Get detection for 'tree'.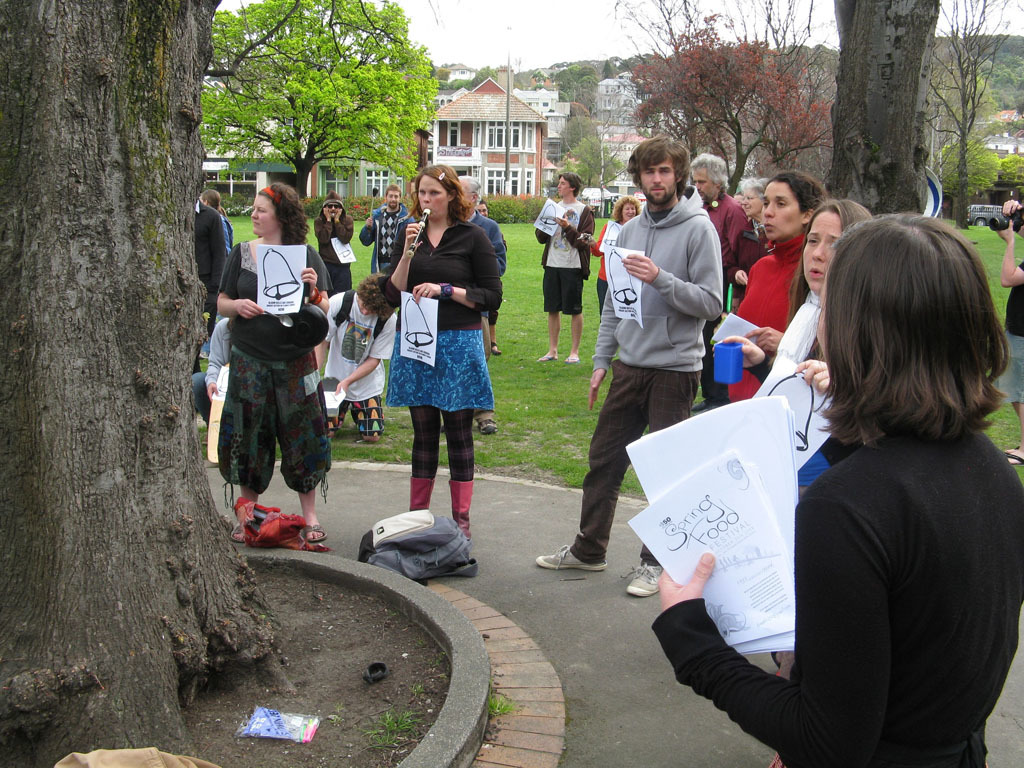
Detection: (x1=445, y1=76, x2=471, y2=87).
